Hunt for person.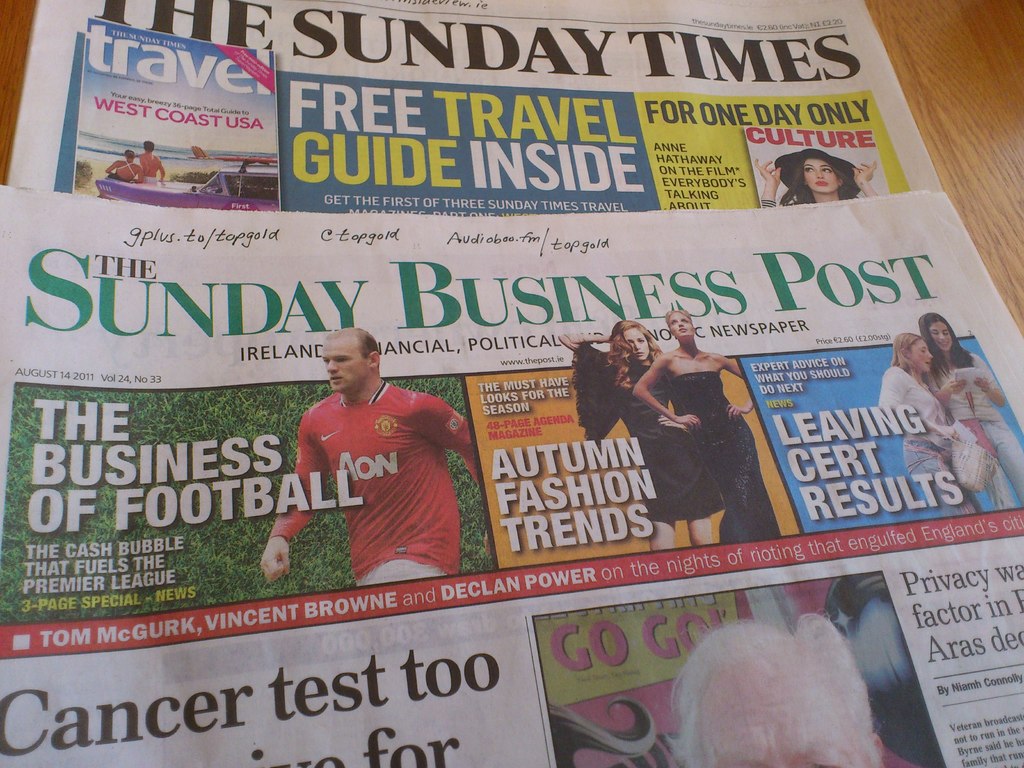
Hunted down at pyautogui.locateOnScreen(262, 319, 481, 583).
